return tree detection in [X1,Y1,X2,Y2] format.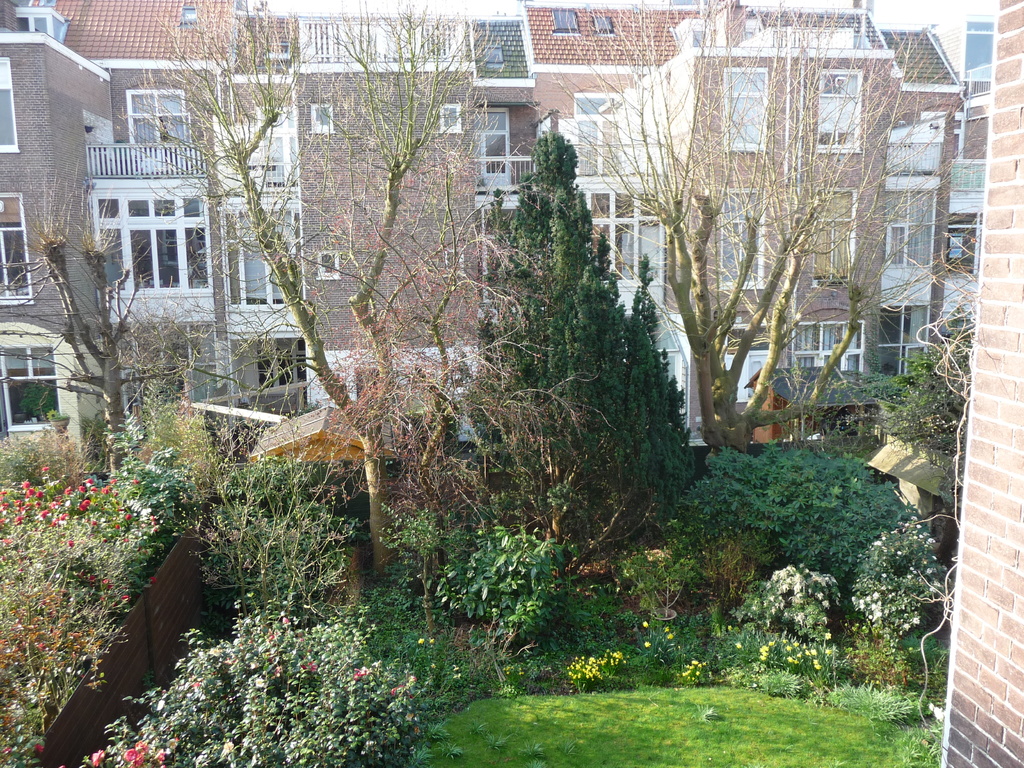
[0,154,202,483].
